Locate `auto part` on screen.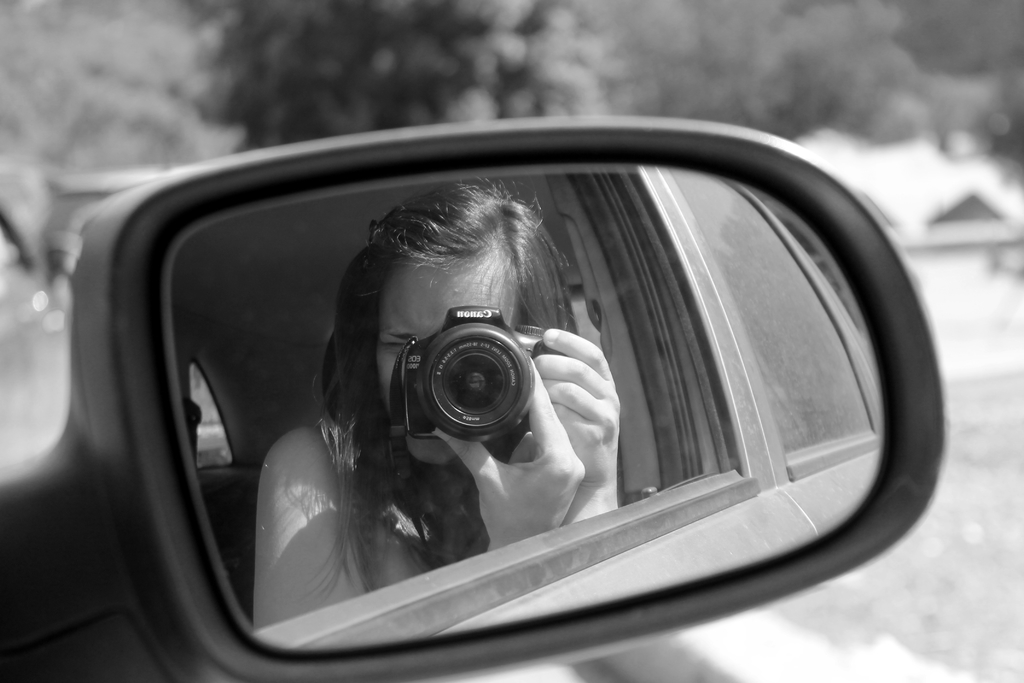
On screen at select_region(51, 128, 920, 657).
